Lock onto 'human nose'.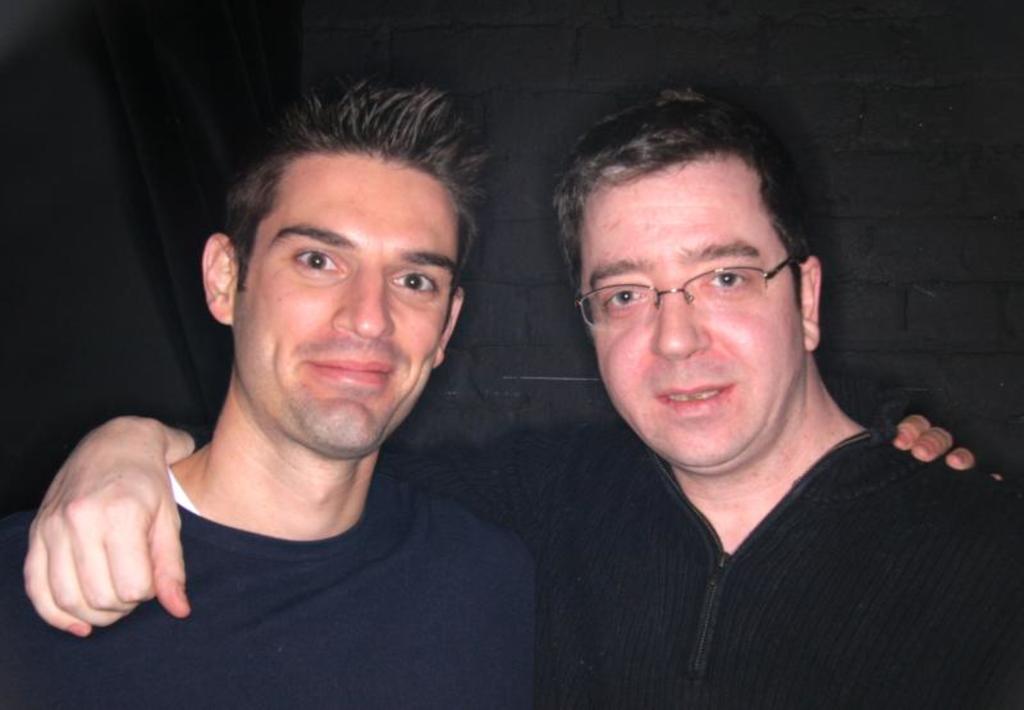
Locked: locate(649, 284, 713, 359).
